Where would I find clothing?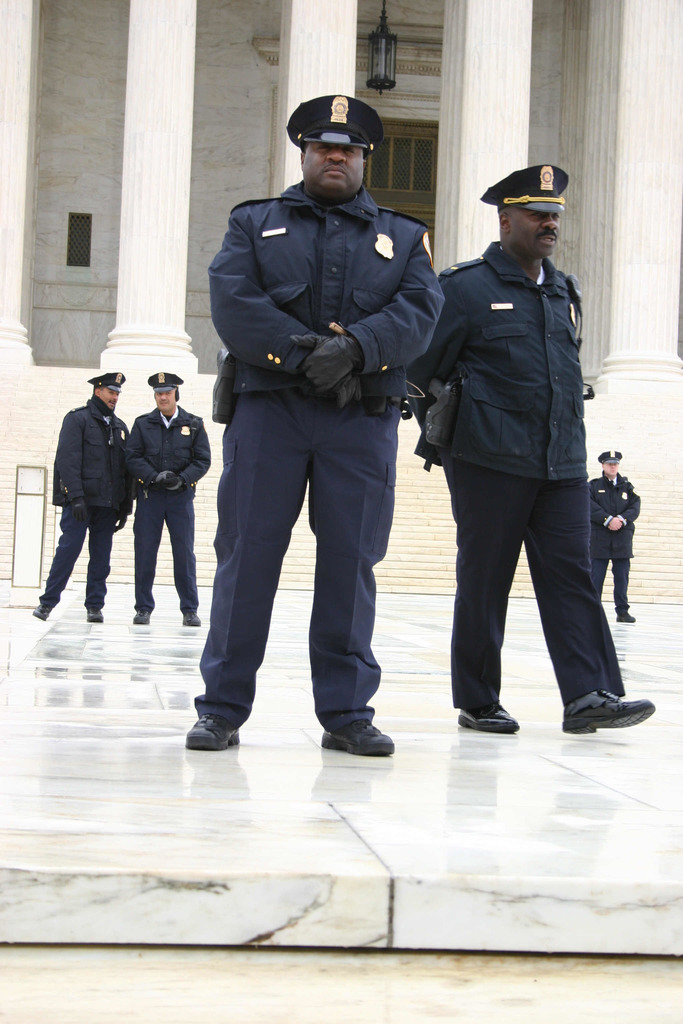
At bbox=(124, 394, 210, 616).
